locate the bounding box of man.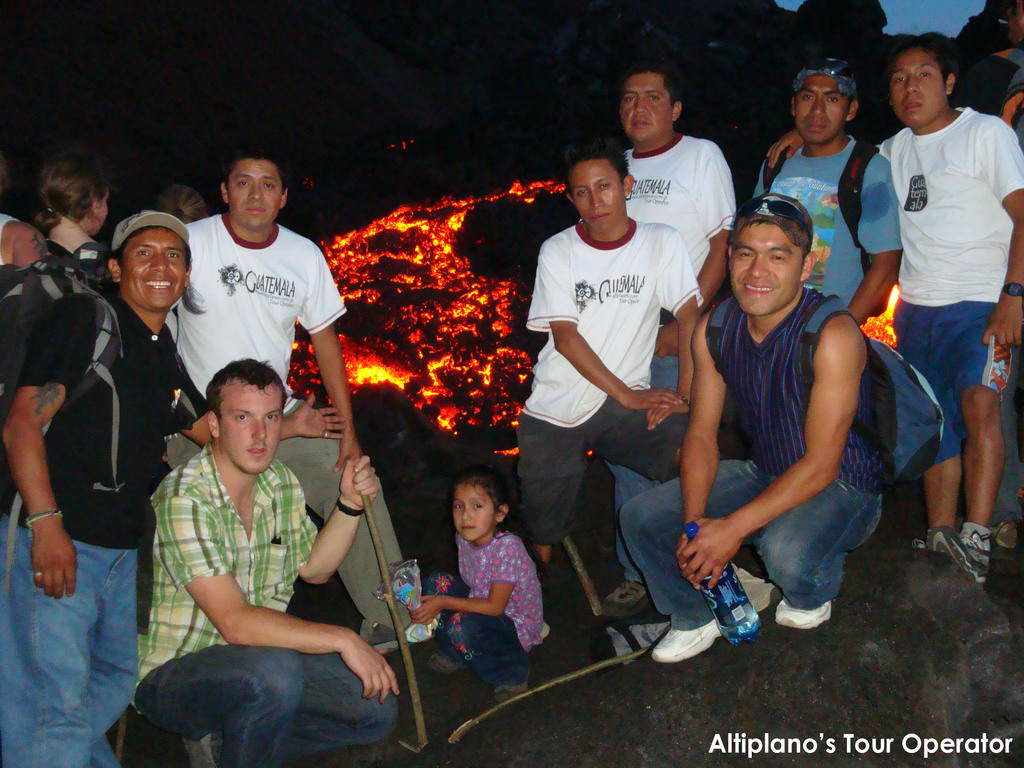
Bounding box: crop(848, 12, 1018, 590).
